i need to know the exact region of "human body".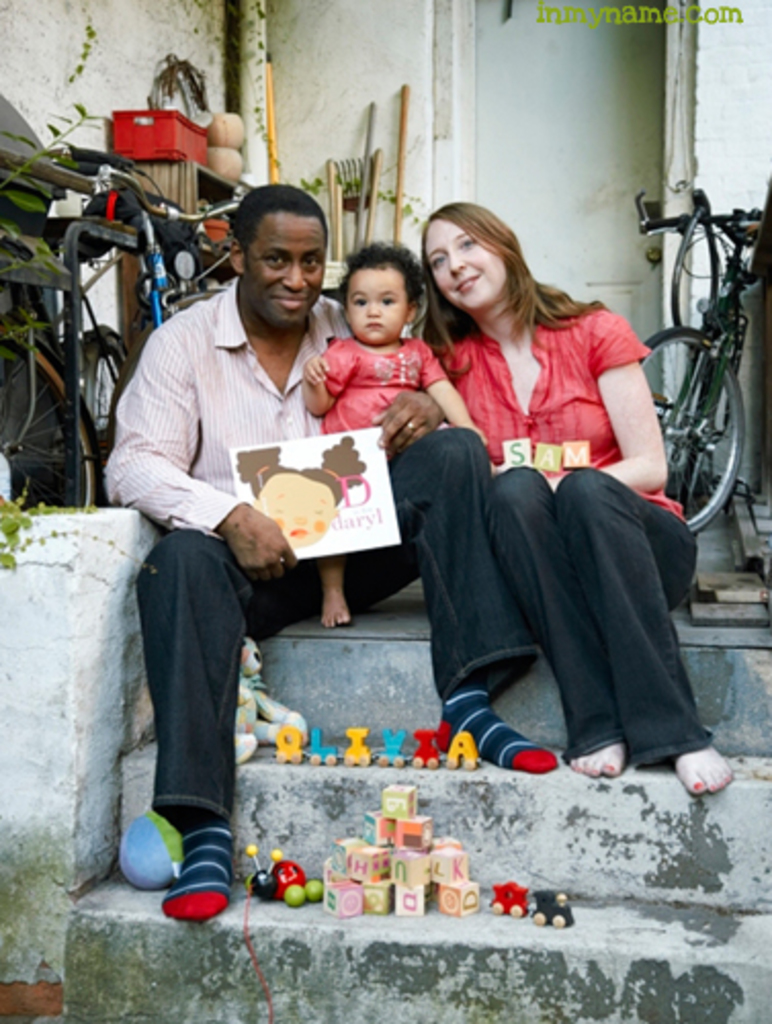
Region: locate(301, 334, 489, 629).
